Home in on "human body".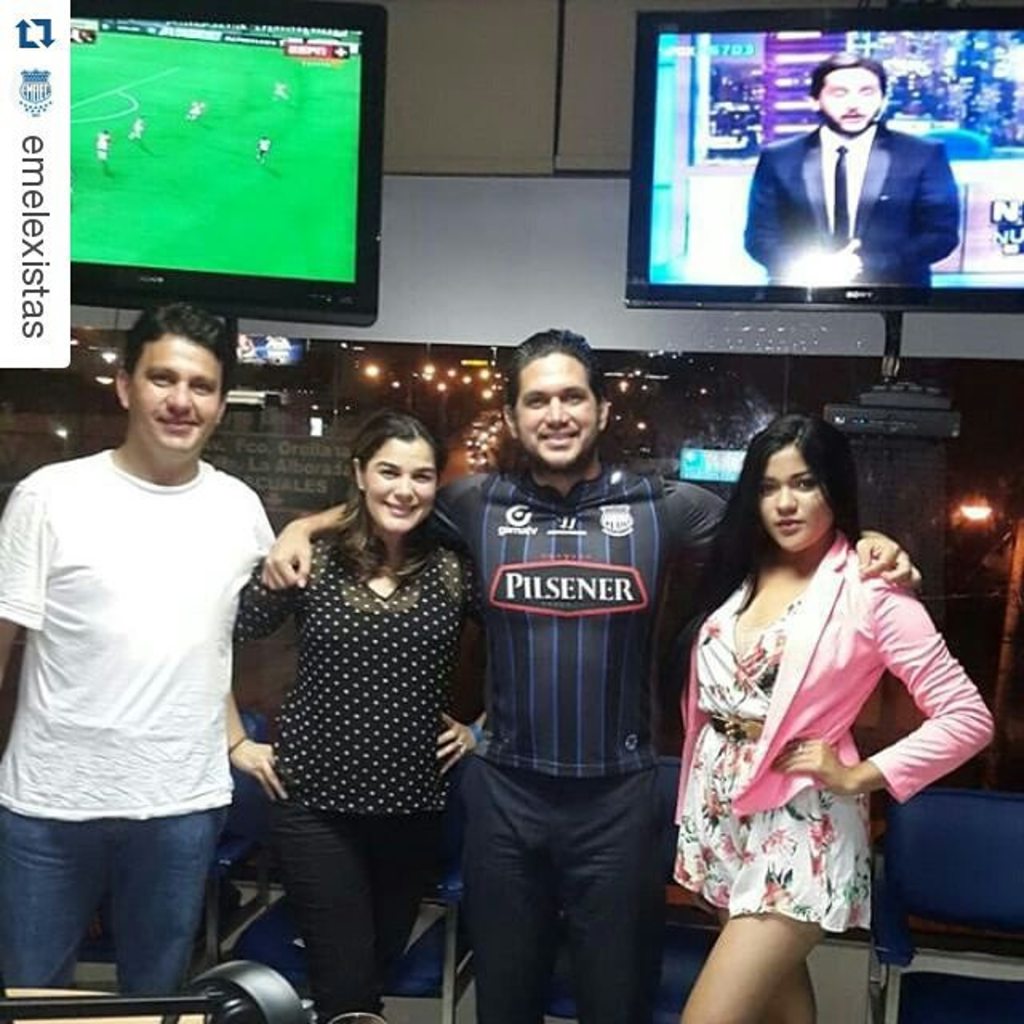
Homed in at {"left": 227, "top": 408, "right": 482, "bottom": 1022}.
